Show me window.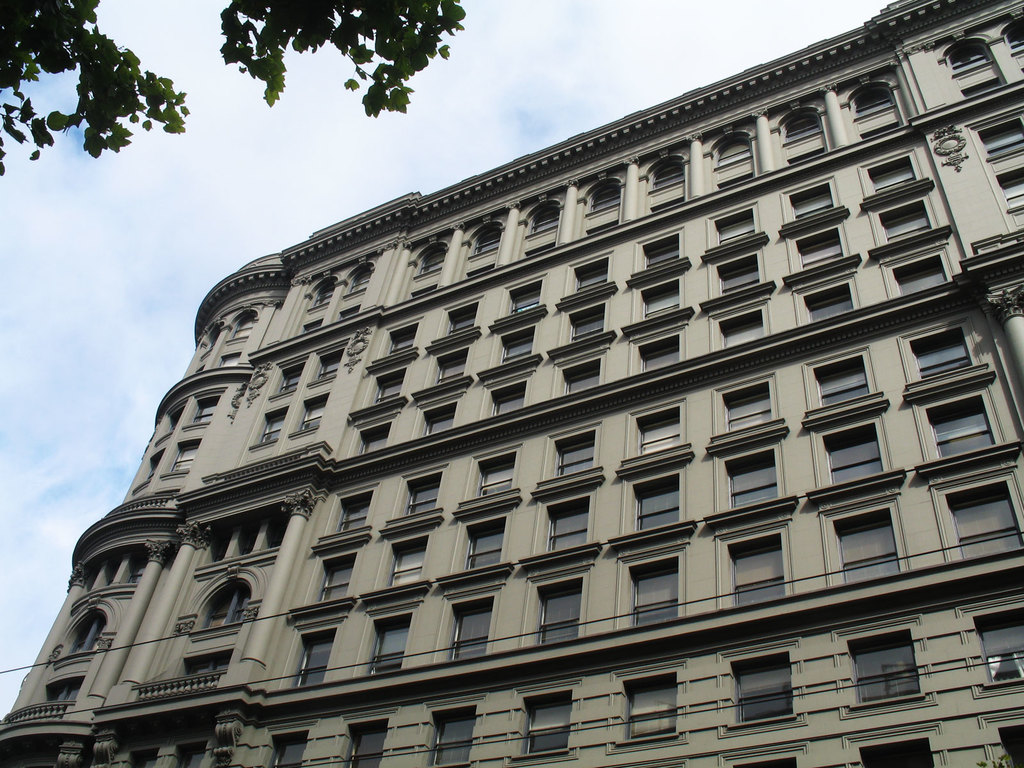
window is here: l=307, t=271, r=340, b=308.
